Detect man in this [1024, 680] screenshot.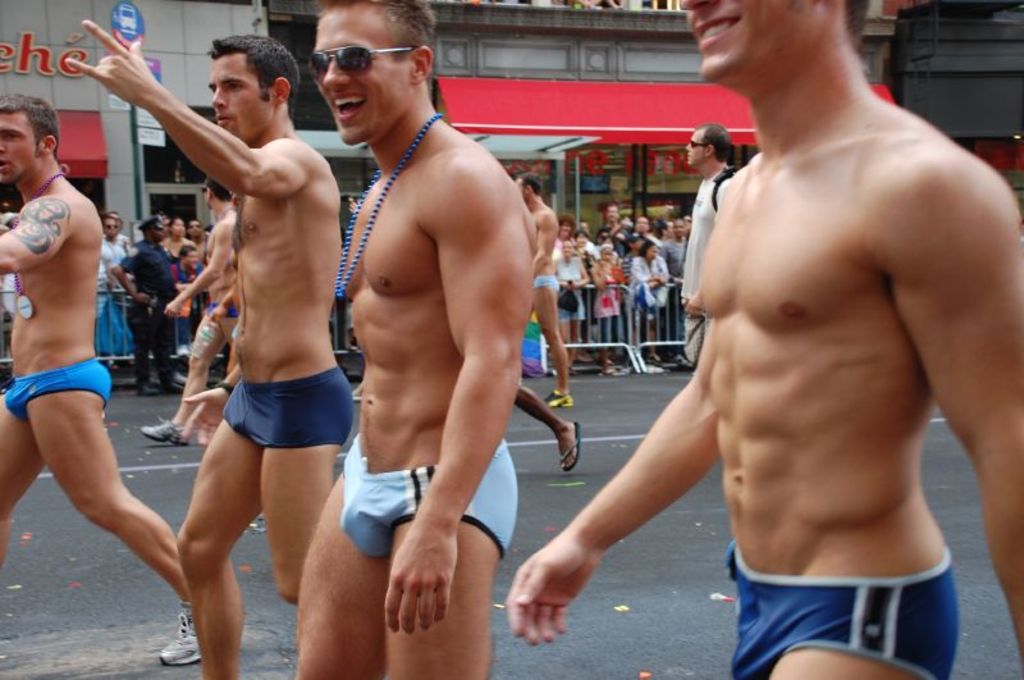
Detection: [288,0,531,679].
